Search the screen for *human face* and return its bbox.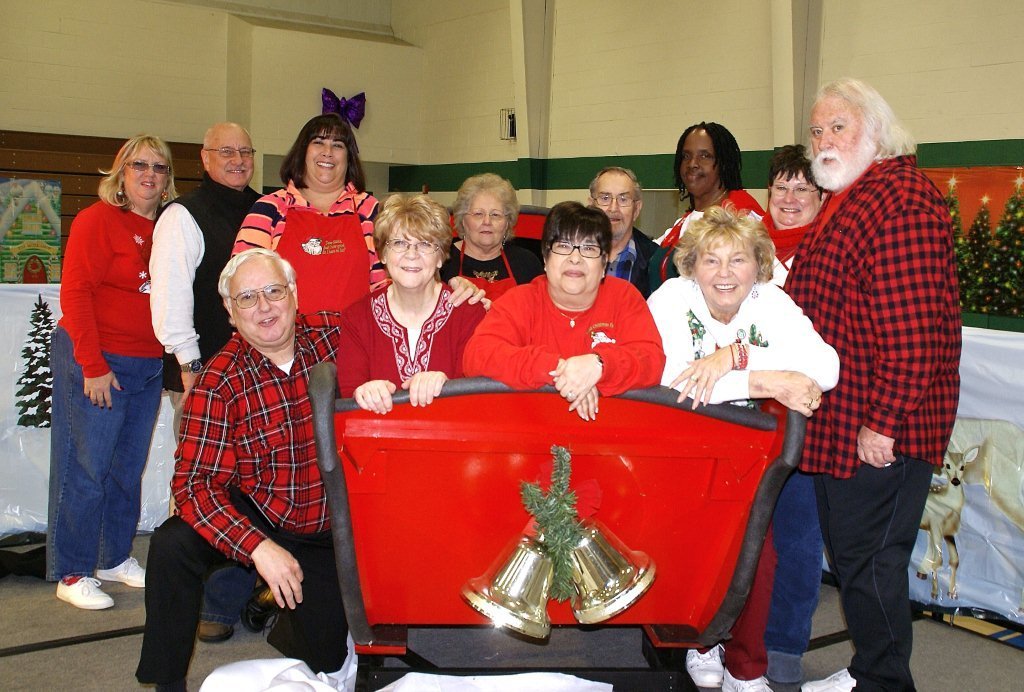
Found: bbox=[772, 173, 825, 230].
